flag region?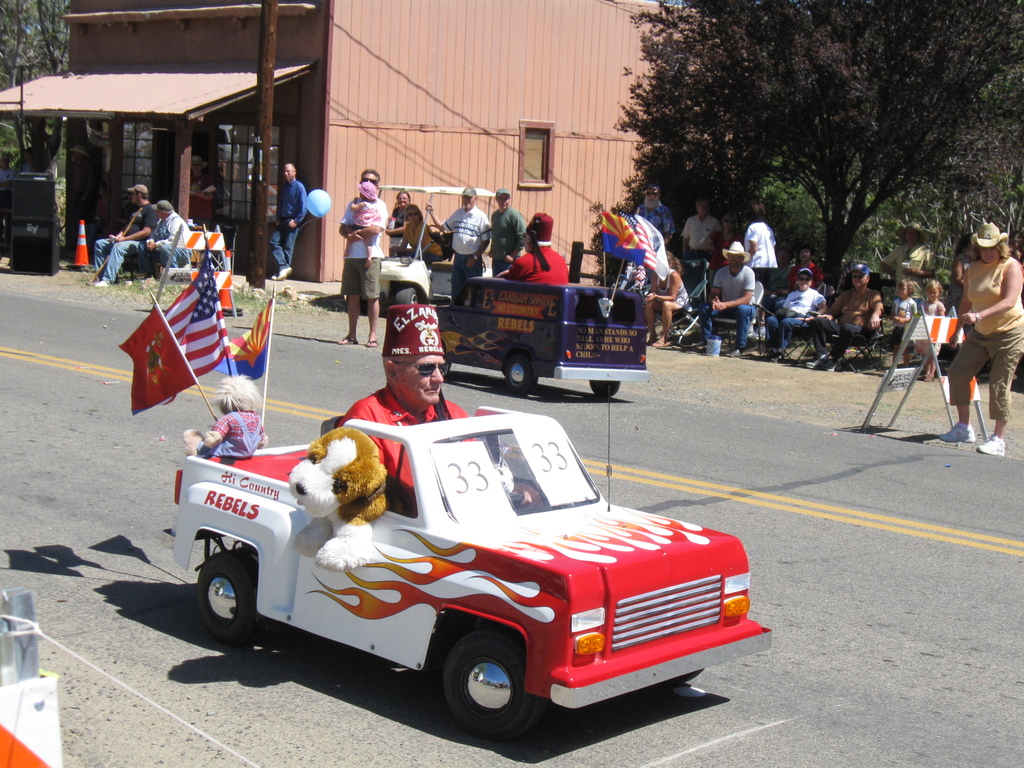
(left=215, top=301, right=270, bottom=390)
